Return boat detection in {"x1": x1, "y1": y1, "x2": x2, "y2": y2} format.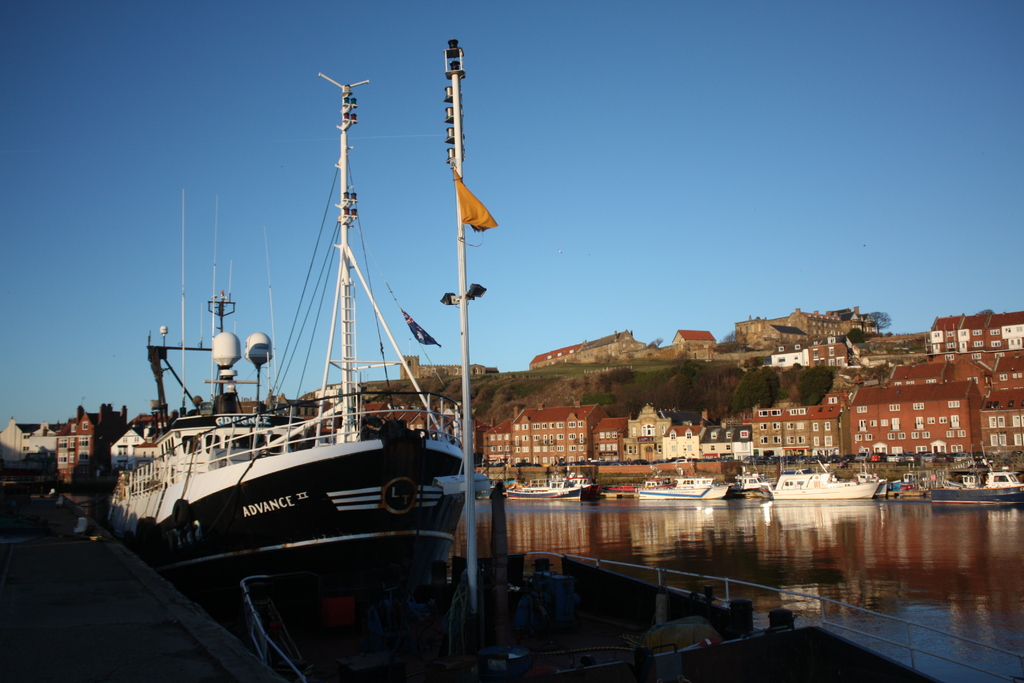
{"x1": 640, "y1": 477, "x2": 735, "y2": 495}.
